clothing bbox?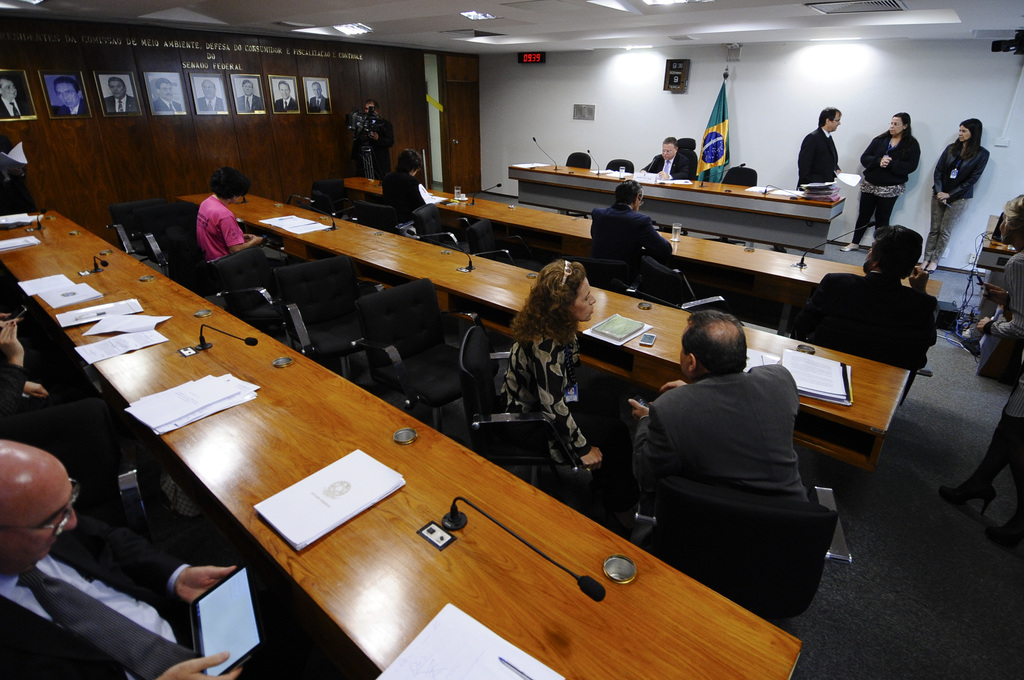
BBox(0, 550, 213, 679)
